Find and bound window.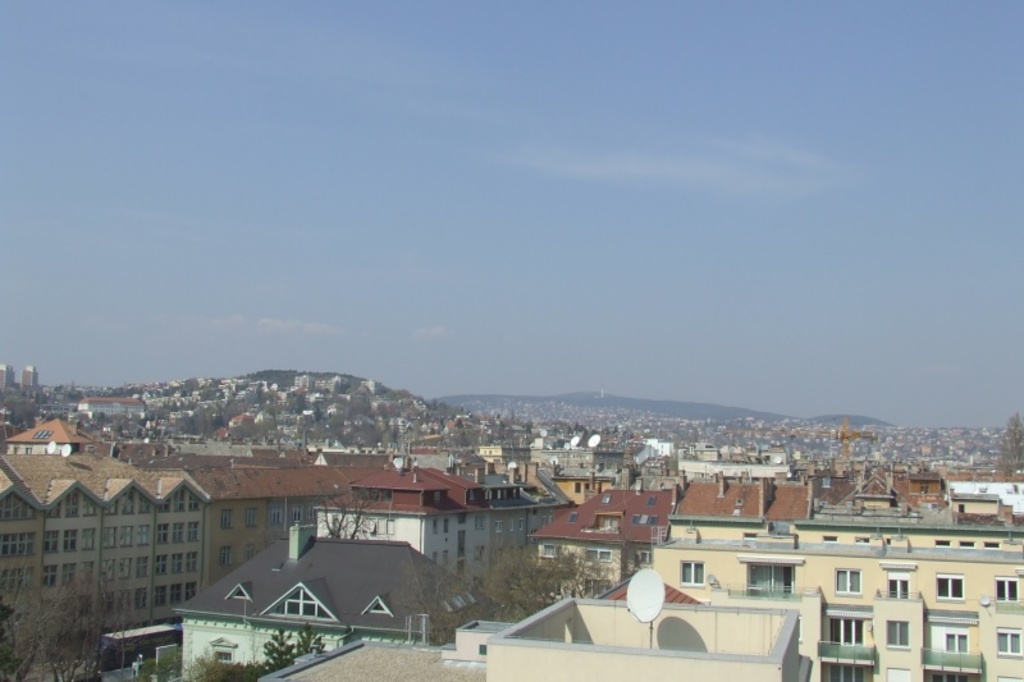
Bound: box=[1, 563, 33, 594].
